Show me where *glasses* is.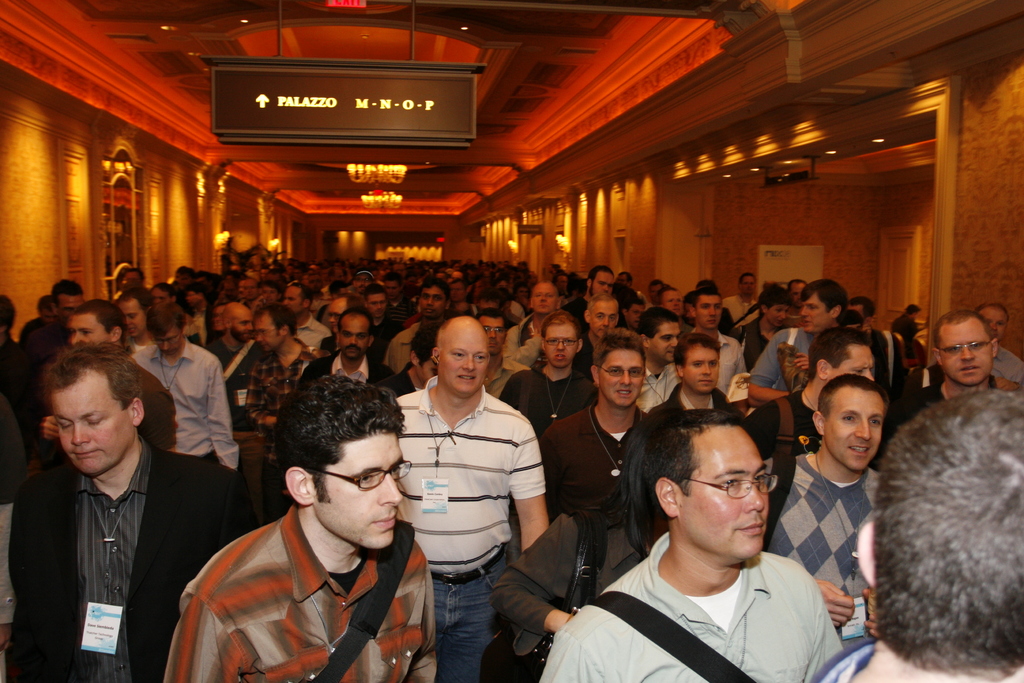
*glasses* is at (933,337,991,359).
